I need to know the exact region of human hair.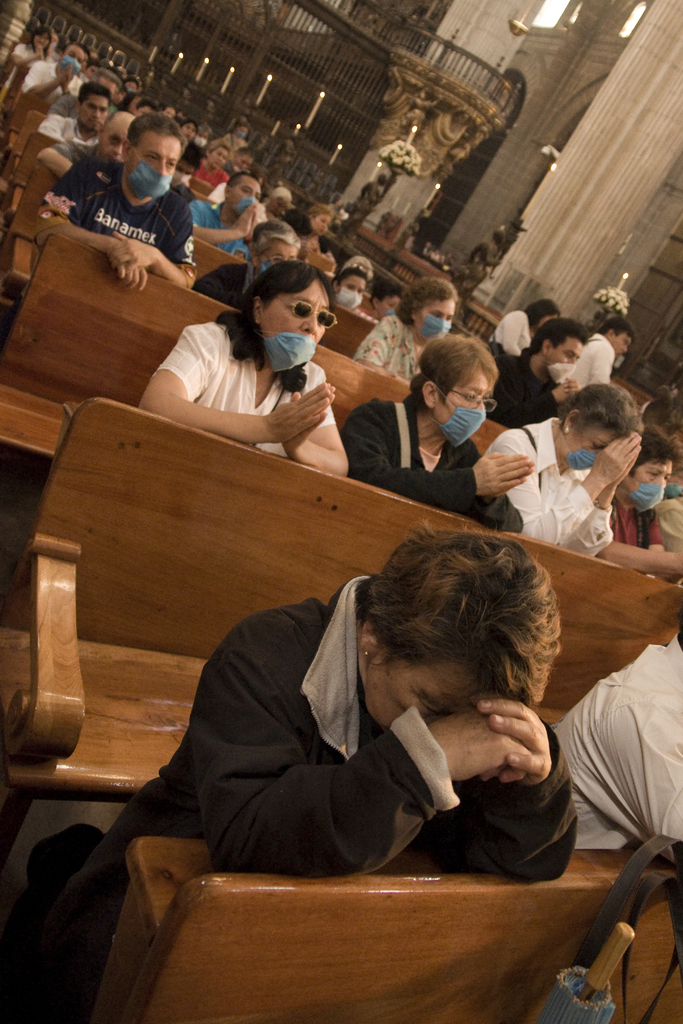
Region: <region>76, 80, 111, 108</region>.
